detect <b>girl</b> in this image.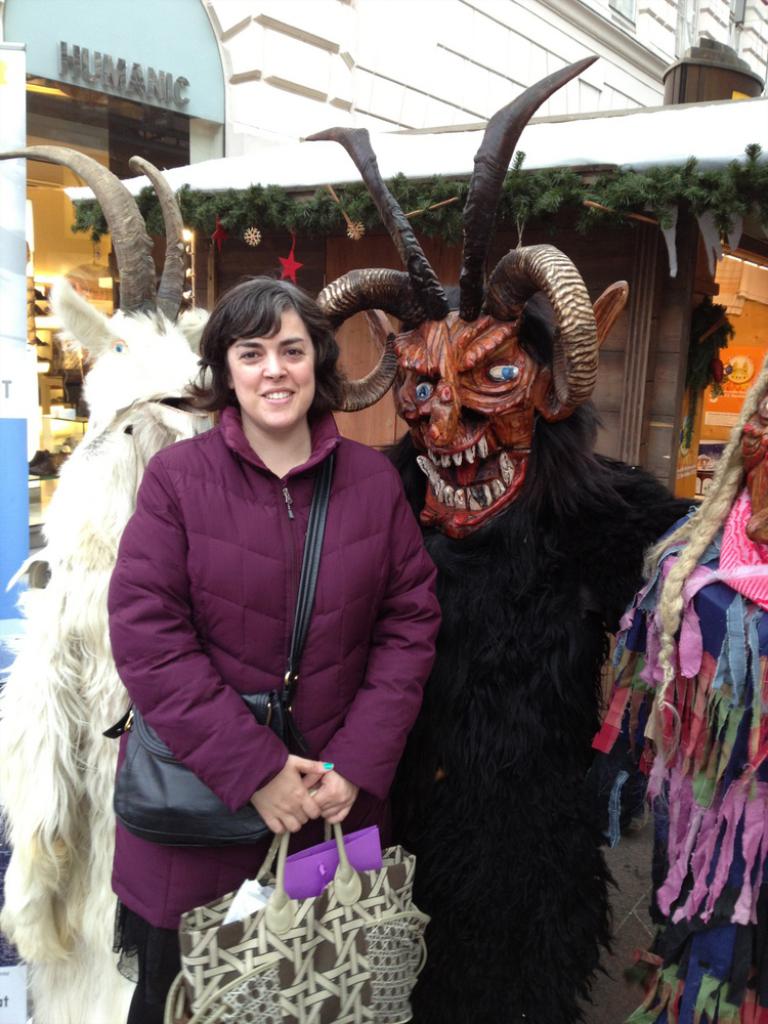
Detection: locate(109, 275, 435, 1023).
